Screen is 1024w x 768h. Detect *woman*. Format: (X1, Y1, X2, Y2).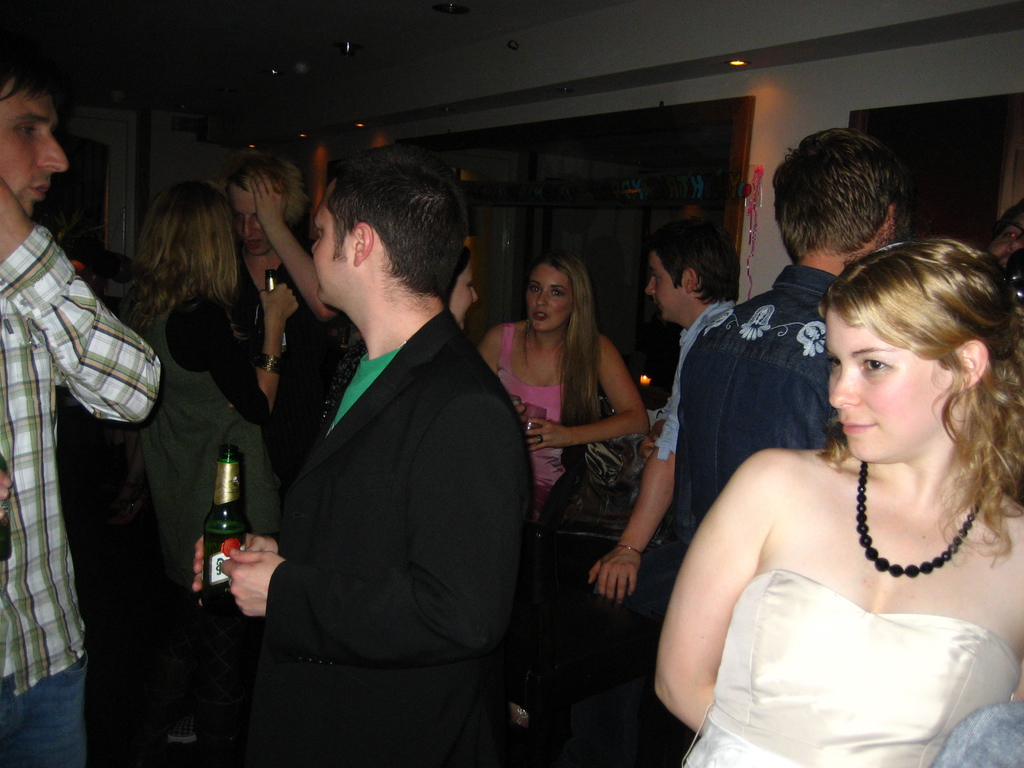
(649, 277, 1003, 767).
